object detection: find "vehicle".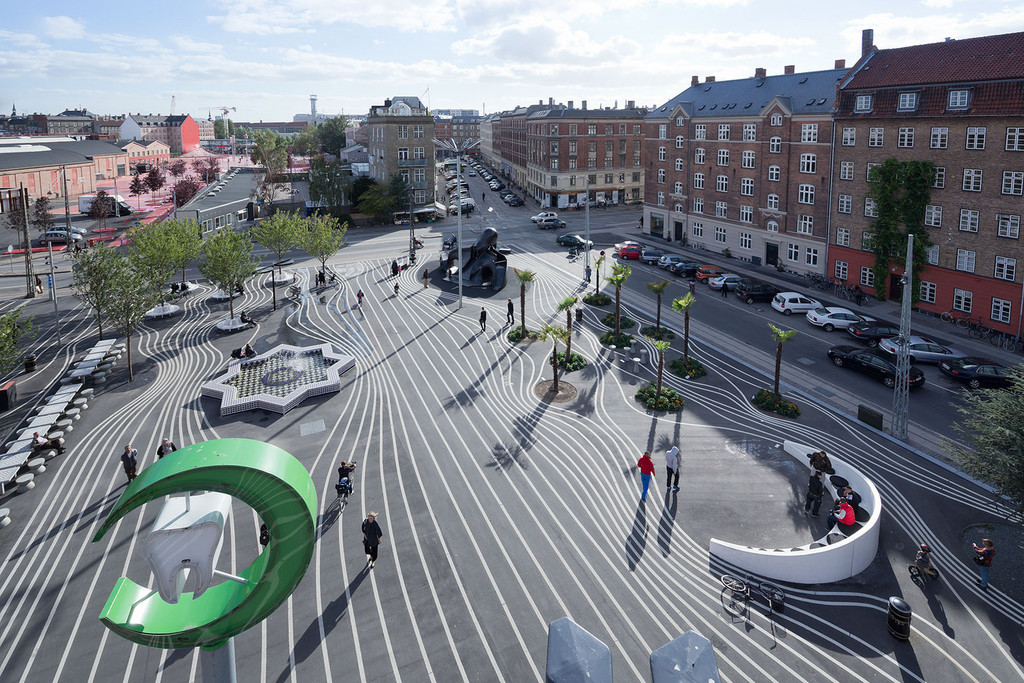
845, 319, 899, 349.
